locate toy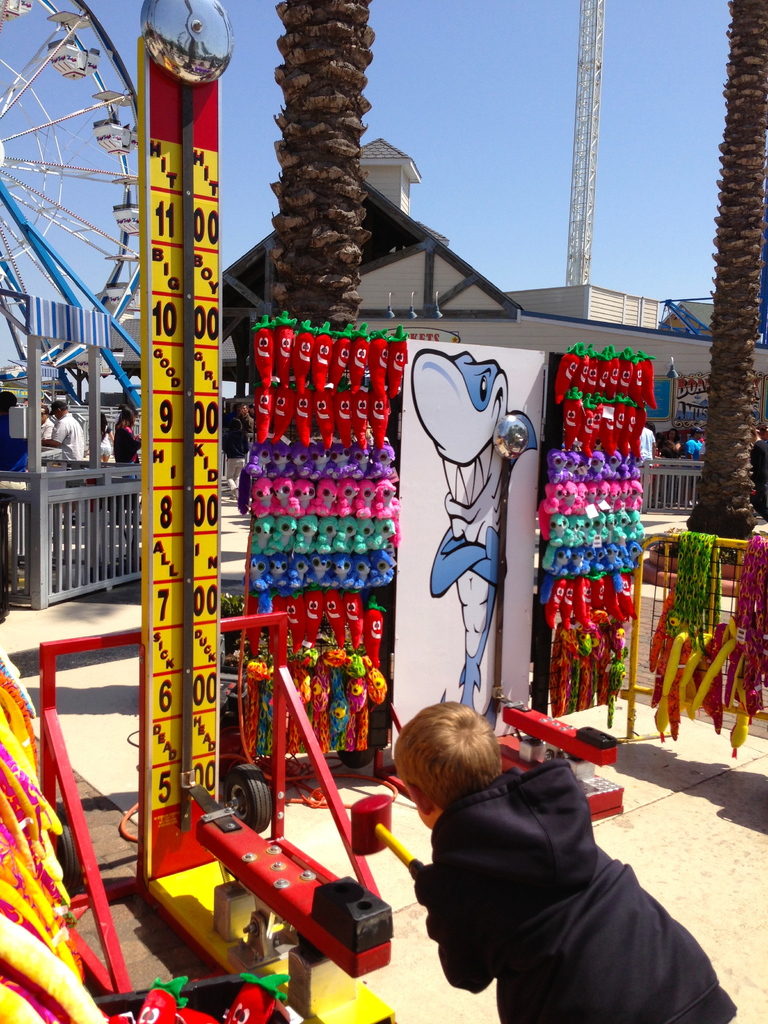
223, 972, 286, 1023
